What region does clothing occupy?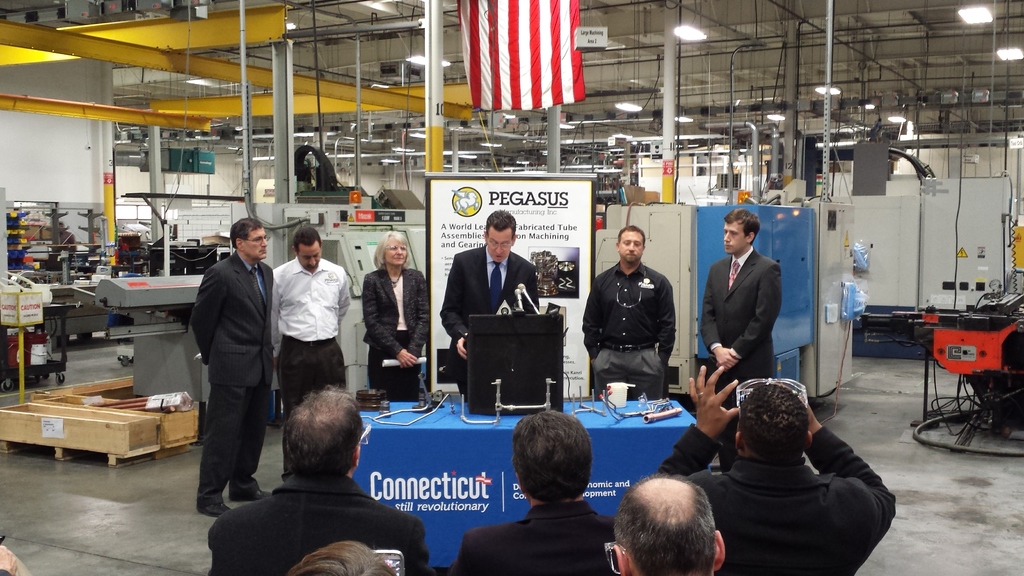
(205, 471, 440, 575).
